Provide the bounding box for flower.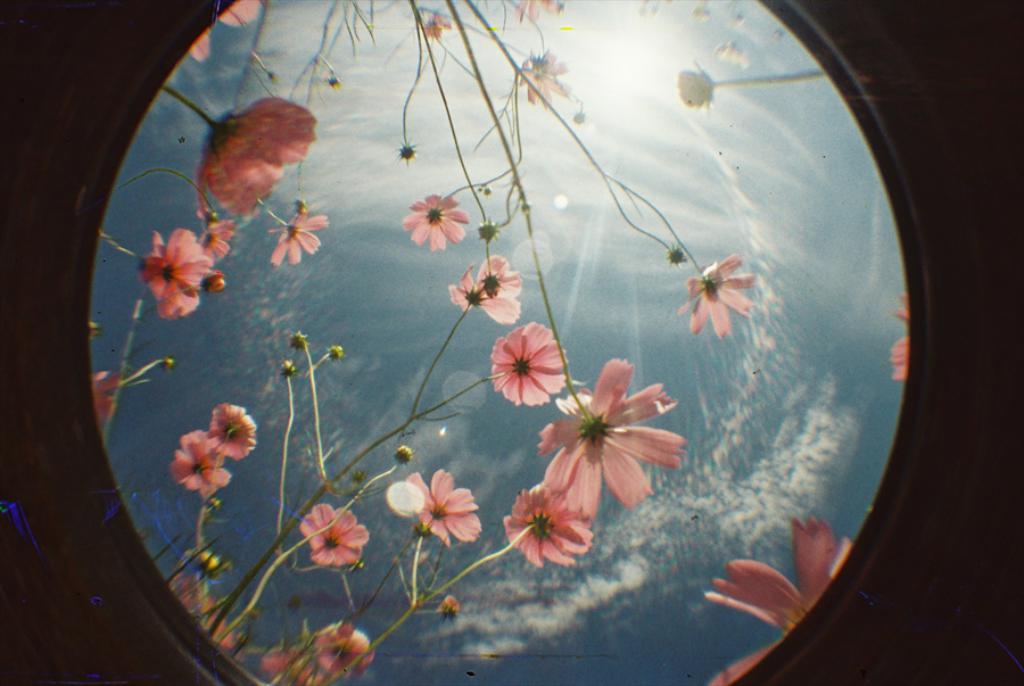
{"left": 536, "top": 357, "right": 691, "bottom": 522}.
